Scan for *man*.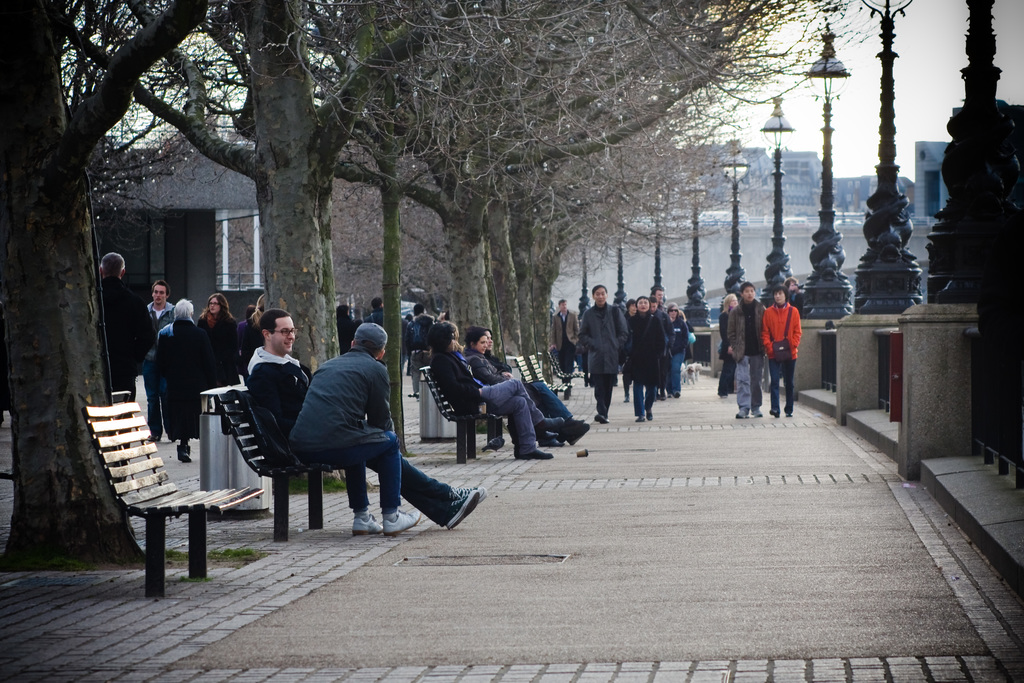
Scan result: (x1=552, y1=298, x2=580, y2=378).
